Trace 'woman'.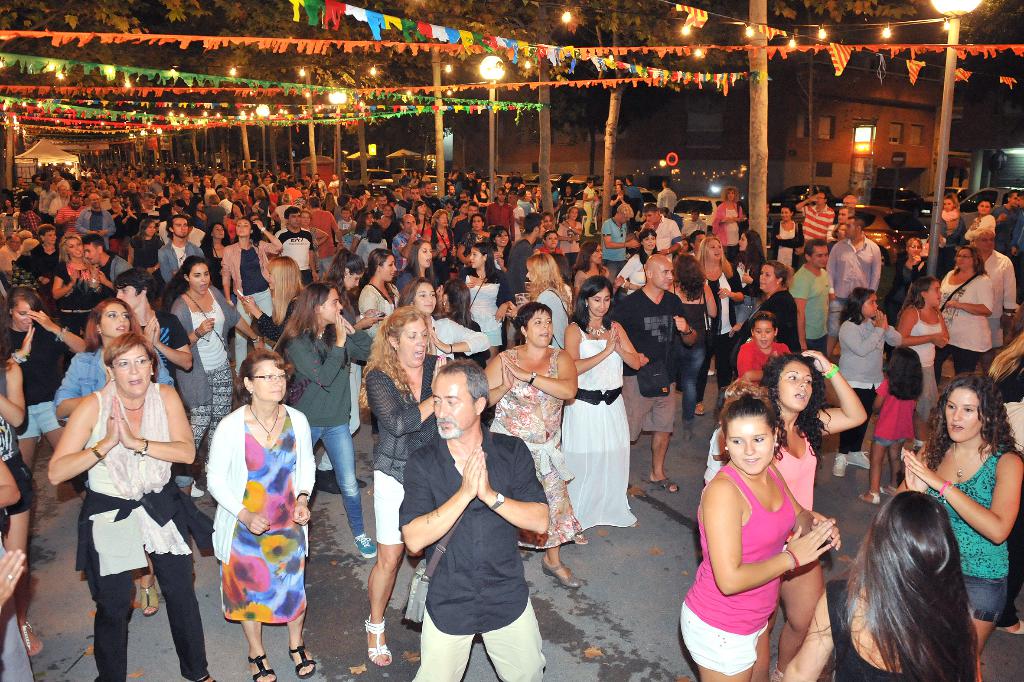
Traced to region(936, 240, 986, 408).
